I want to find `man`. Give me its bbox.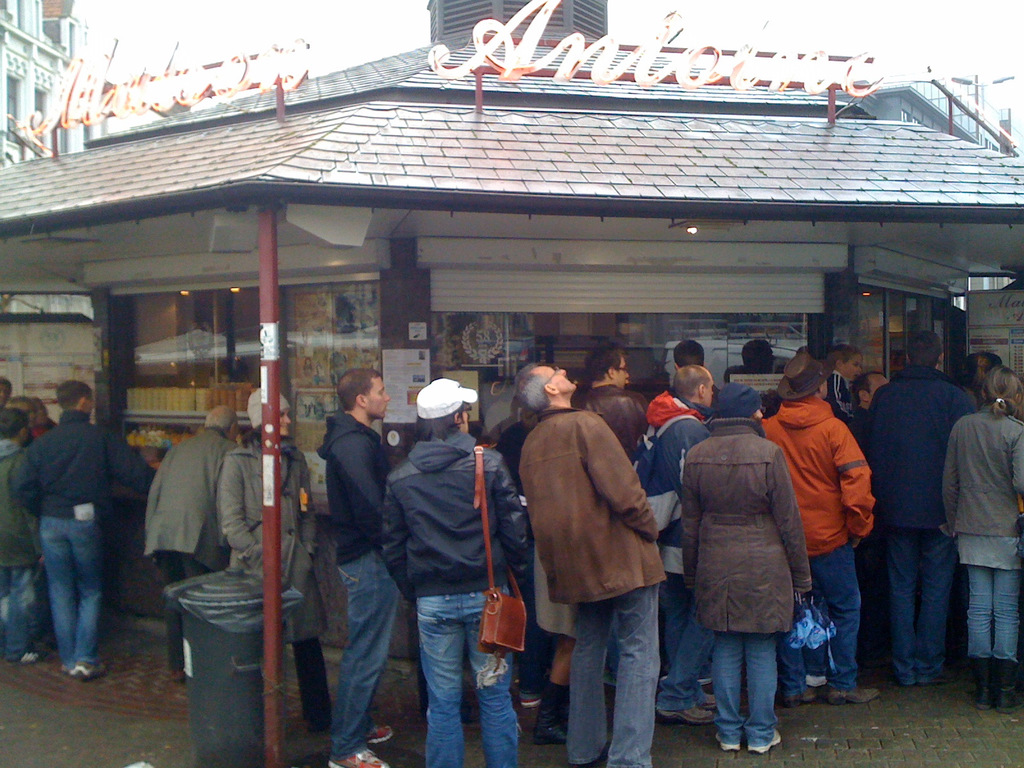
crop(380, 379, 533, 767).
